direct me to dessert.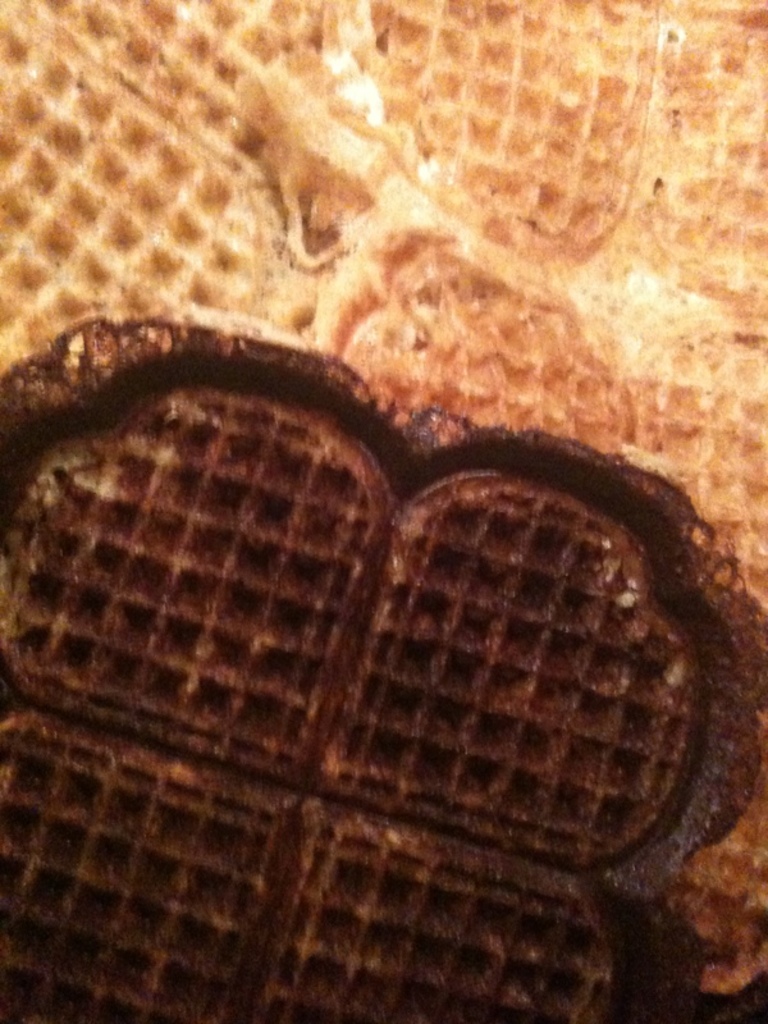
Direction: {"x1": 5, "y1": 0, "x2": 767, "y2": 600}.
